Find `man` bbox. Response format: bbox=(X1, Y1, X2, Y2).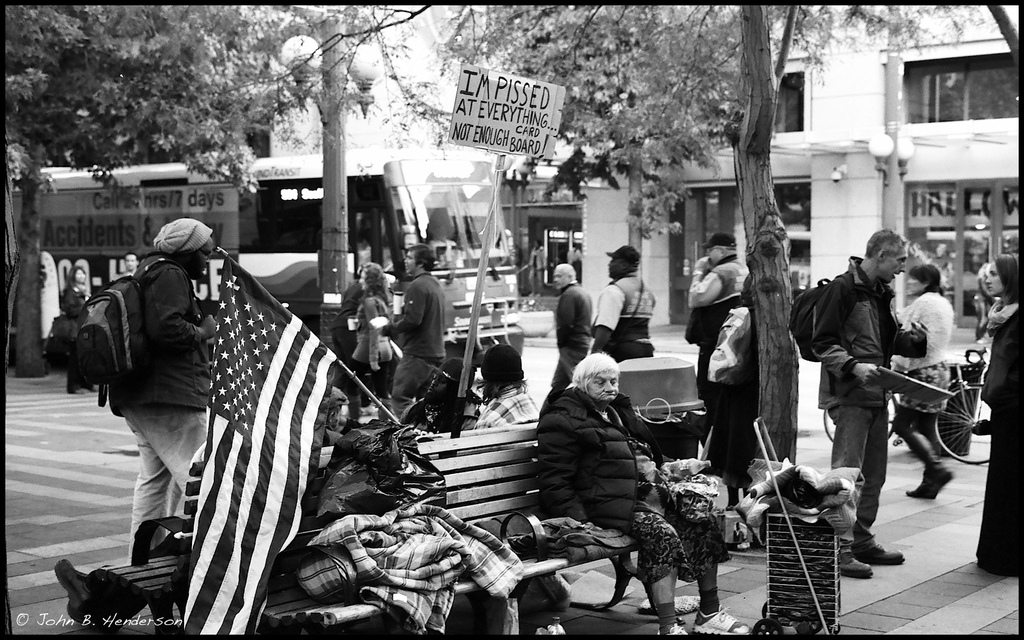
bbox=(682, 232, 742, 388).
